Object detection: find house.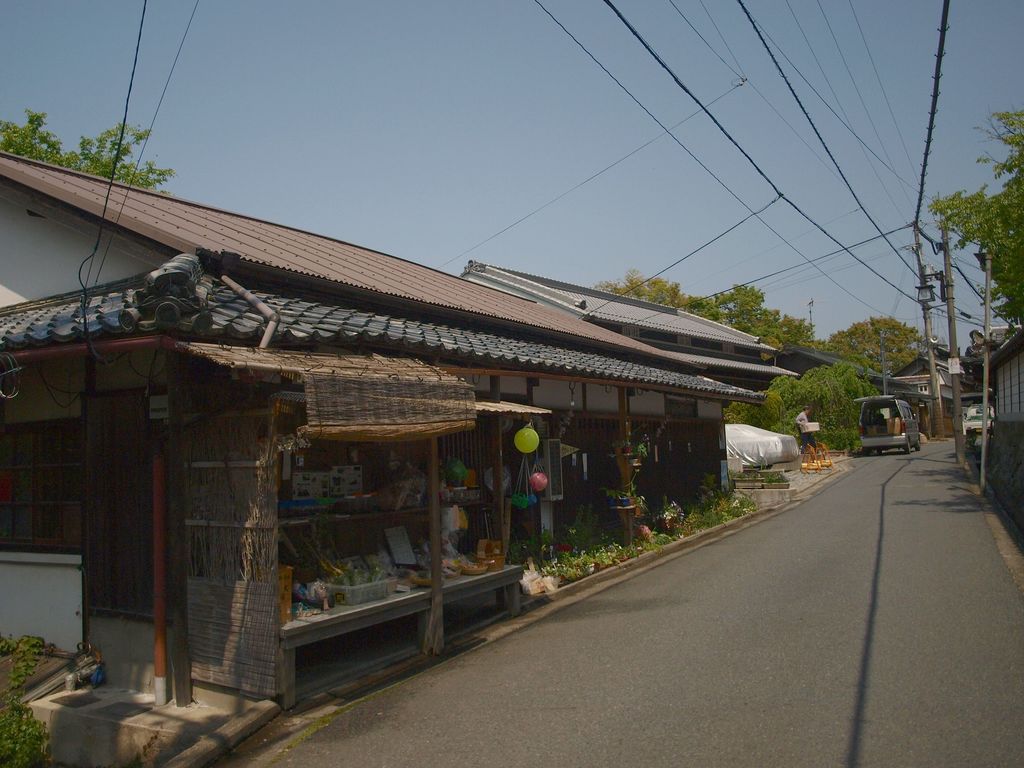
461 254 800 470.
